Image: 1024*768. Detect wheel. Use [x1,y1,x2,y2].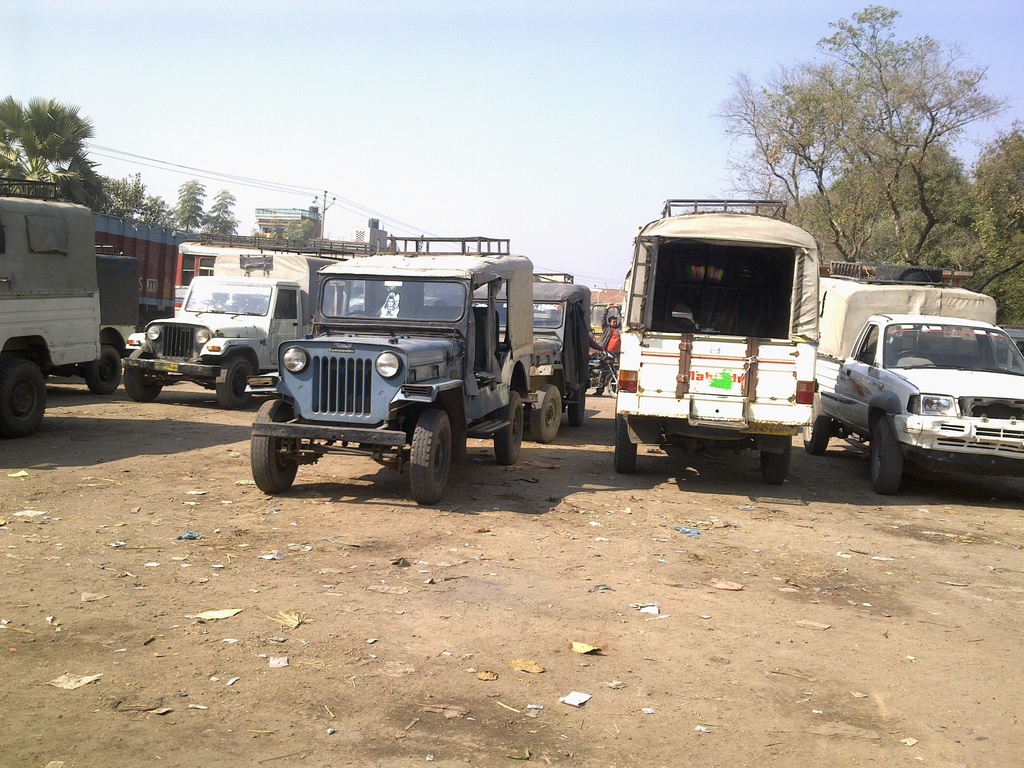
[214,356,252,409].
